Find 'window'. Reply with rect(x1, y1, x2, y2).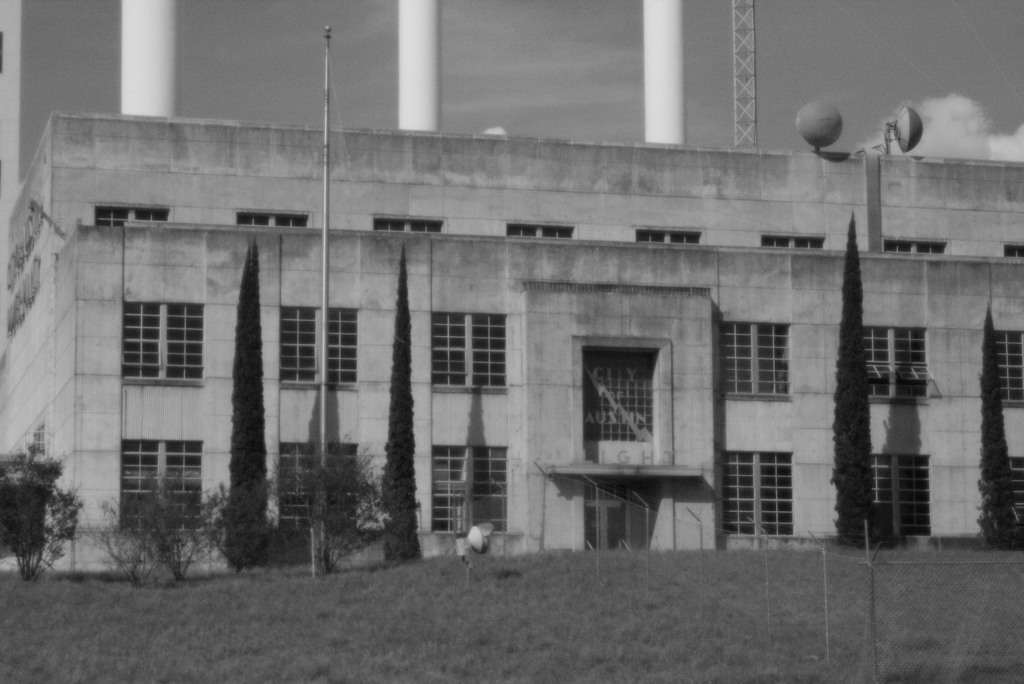
rect(883, 238, 951, 256).
